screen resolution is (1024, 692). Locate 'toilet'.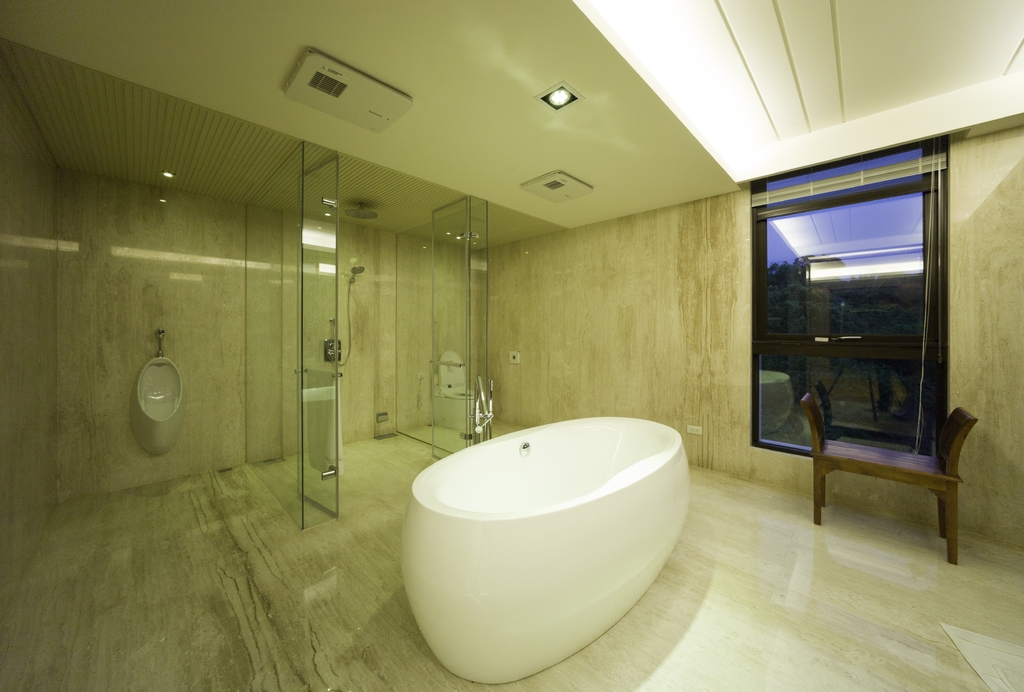
crop(438, 383, 480, 428).
